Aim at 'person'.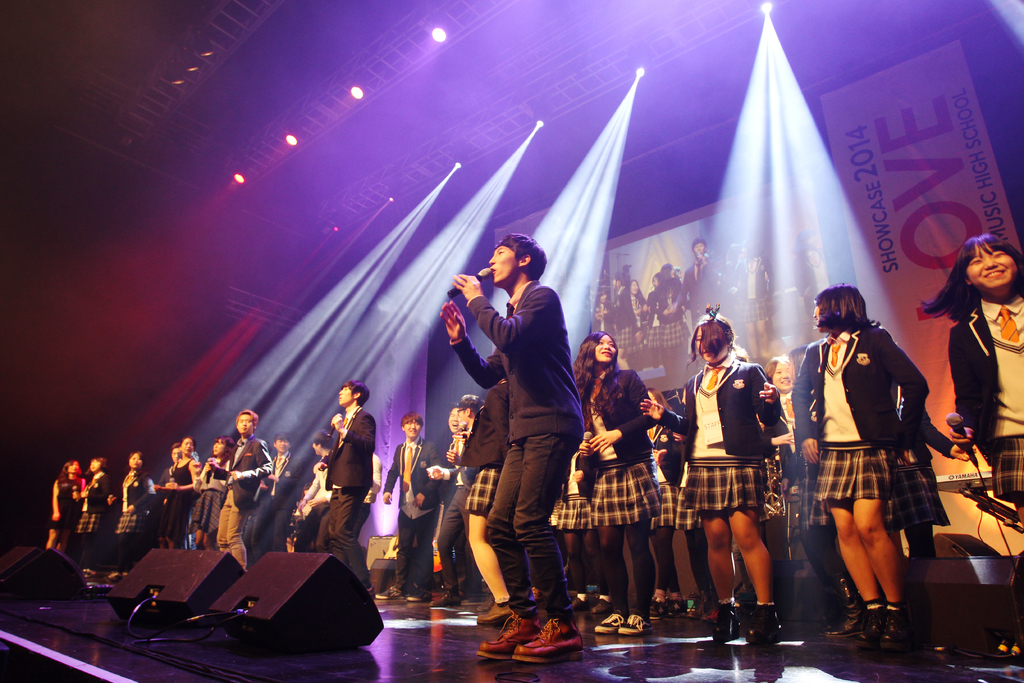
Aimed at [100,449,155,579].
